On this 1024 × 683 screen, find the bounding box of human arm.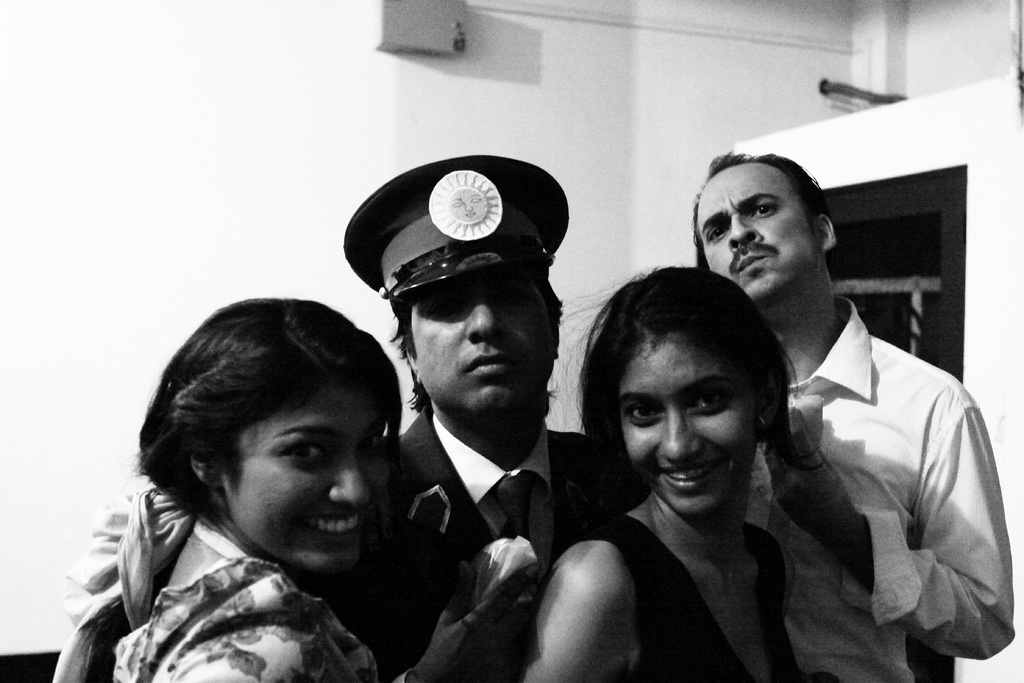
Bounding box: [532, 521, 662, 669].
